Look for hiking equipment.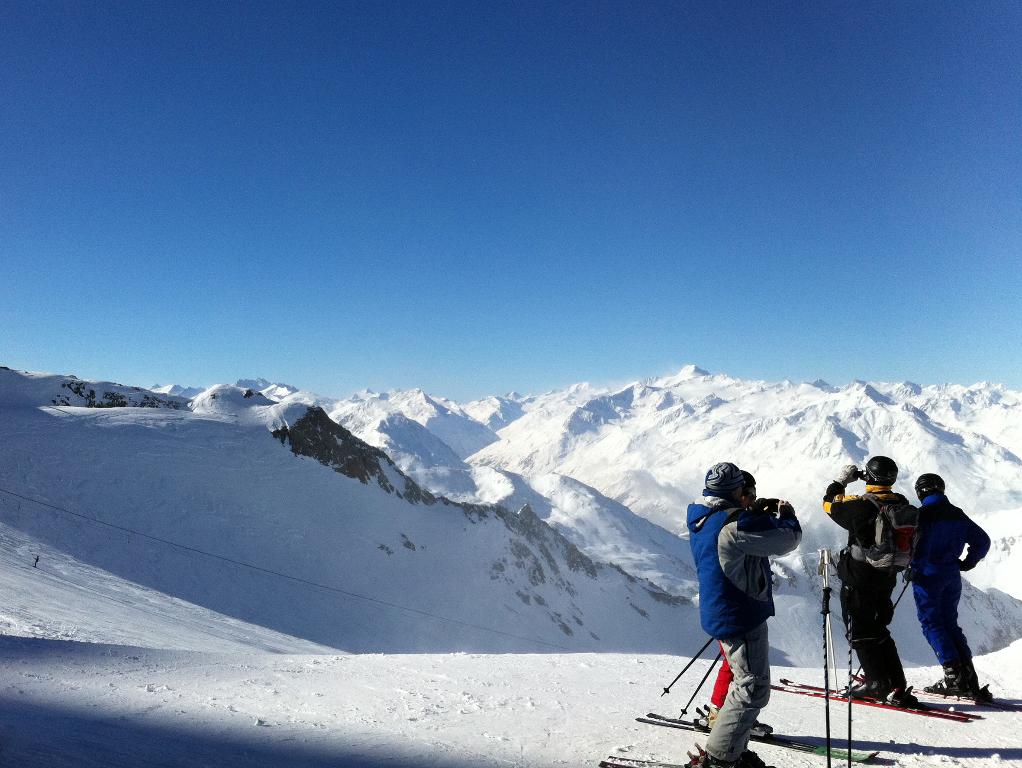
Found: <box>856,491,938,585</box>.
